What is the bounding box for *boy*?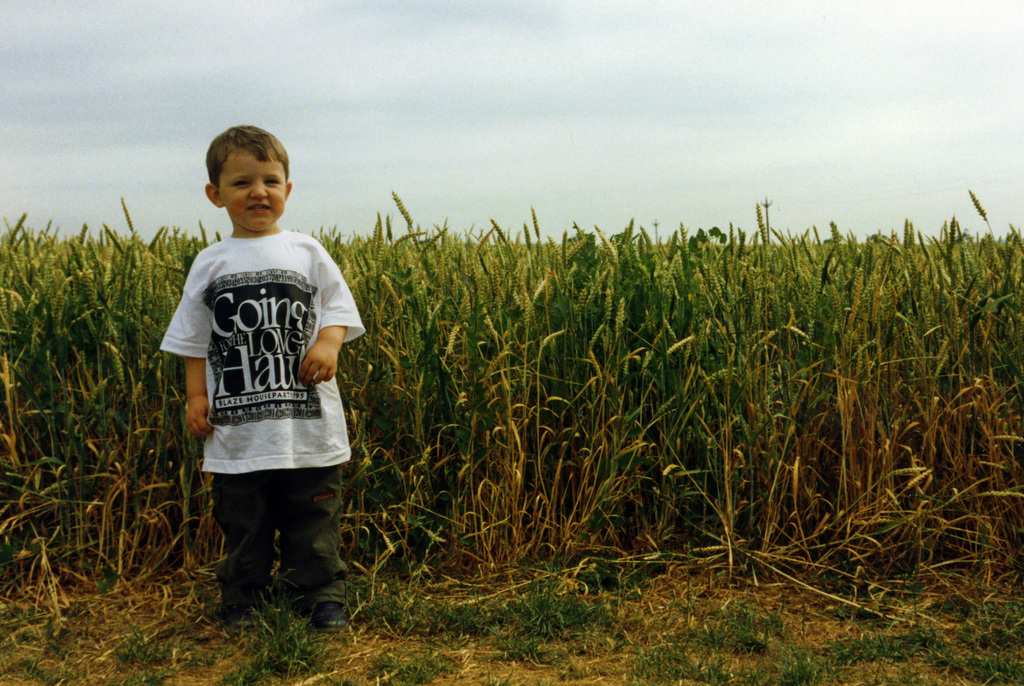
<box>162,123,365,630</box>.
